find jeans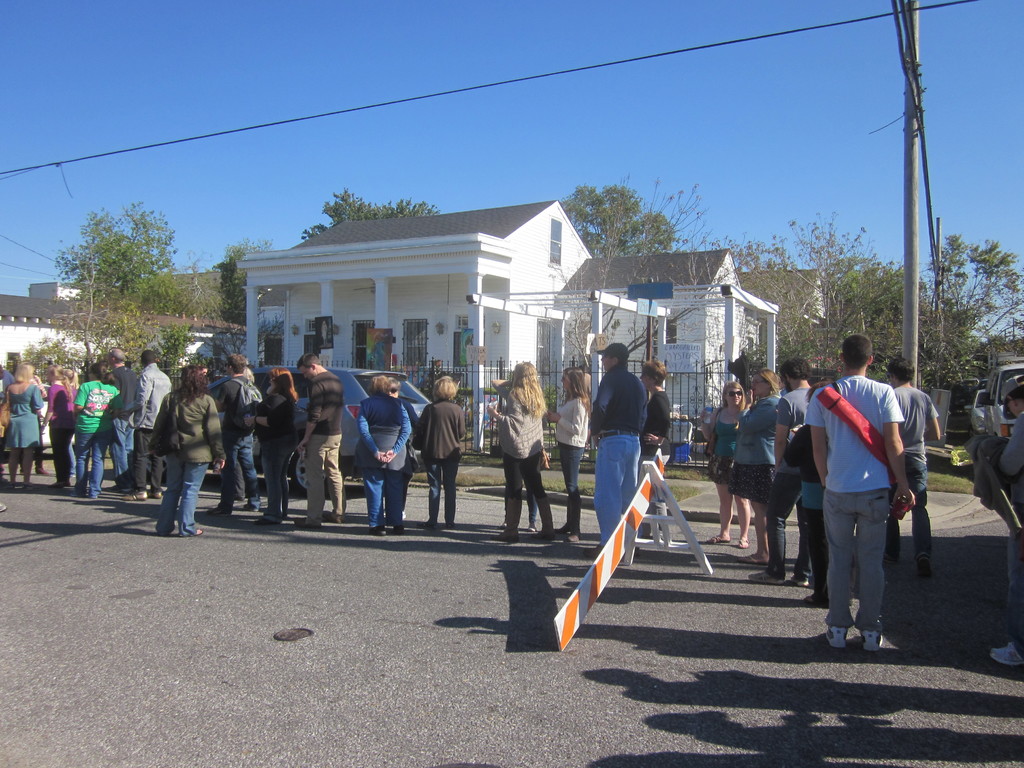
region(52, 422, 74, 479)
